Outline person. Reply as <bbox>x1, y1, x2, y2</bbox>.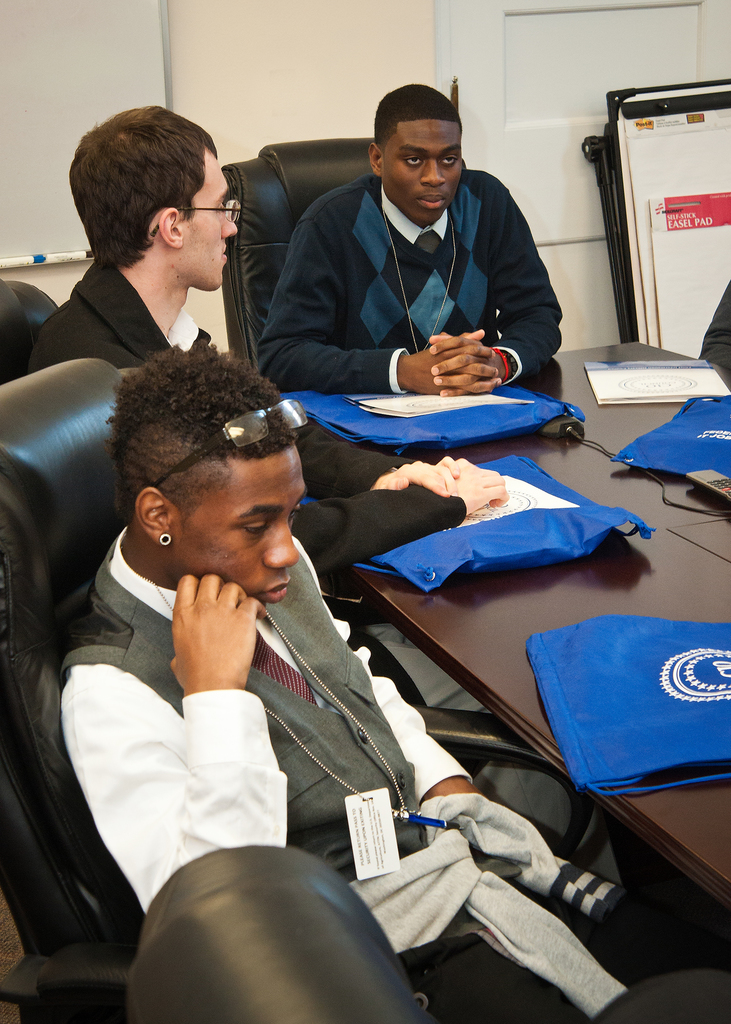
<bbox>253, 85, 561, 398</bbox>.
